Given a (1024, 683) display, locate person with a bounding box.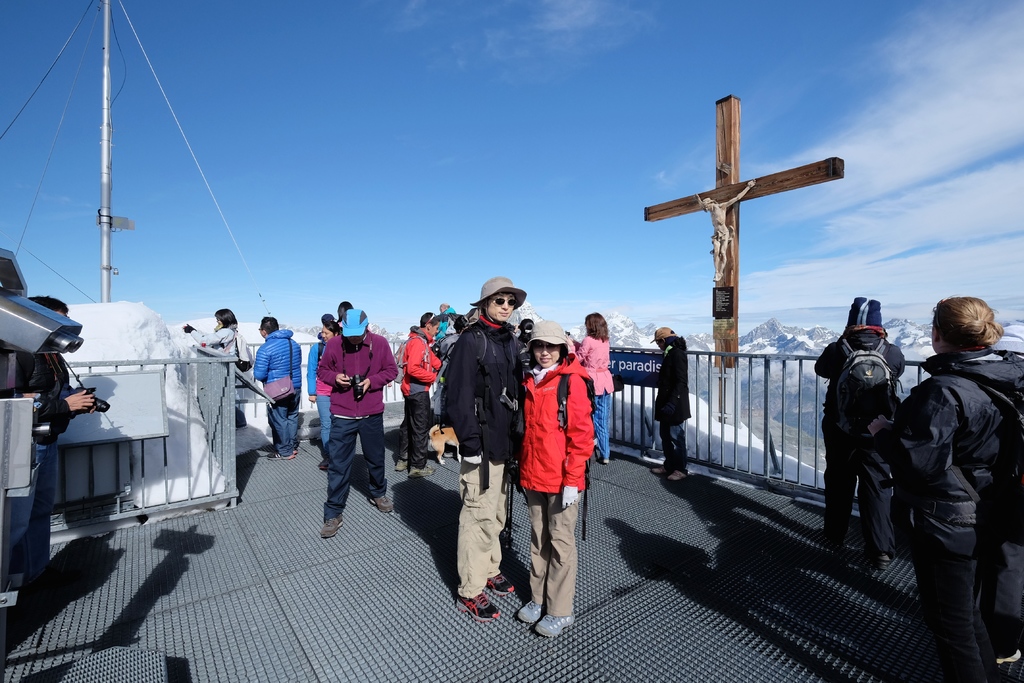
Located: (left=814, top=297, right=906, bottom=568).
